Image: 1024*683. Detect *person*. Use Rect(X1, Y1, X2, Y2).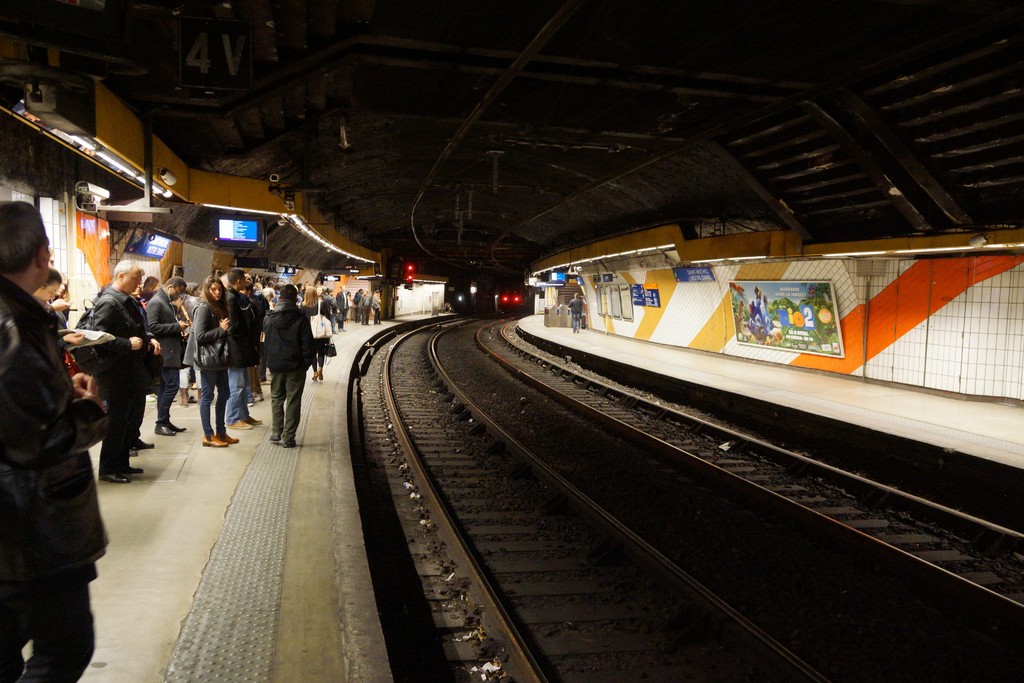
Rect(567, 290, 581, 331).
